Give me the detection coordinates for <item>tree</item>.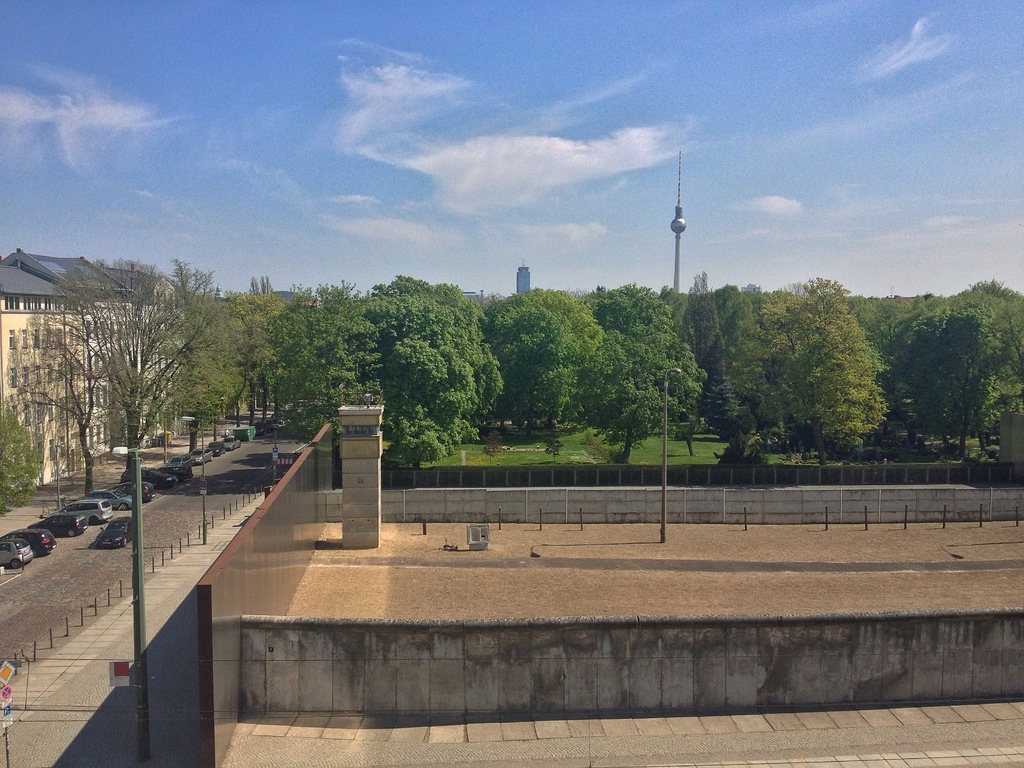
BBox(261, 265, 396, 477).
